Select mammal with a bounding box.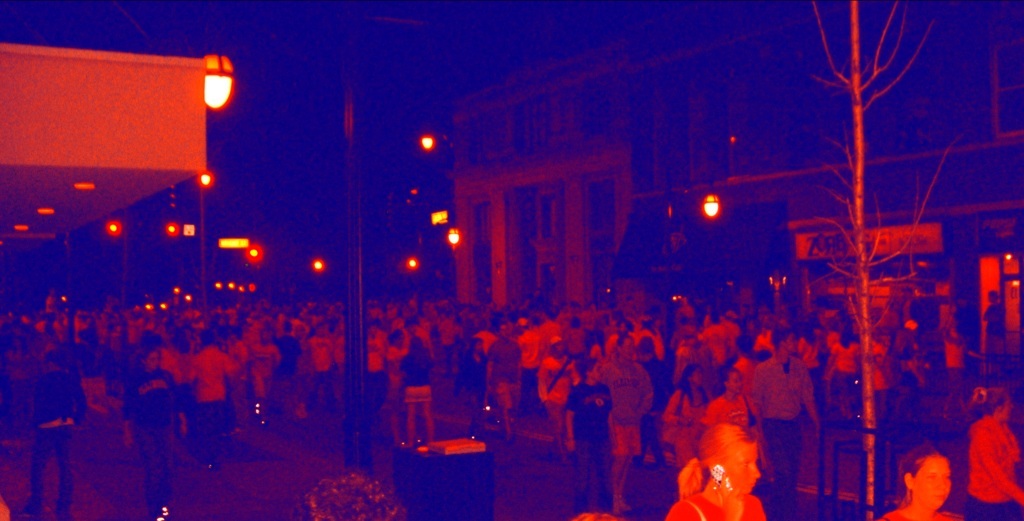
x1=285 y1=469 x2=414 y2=520.
